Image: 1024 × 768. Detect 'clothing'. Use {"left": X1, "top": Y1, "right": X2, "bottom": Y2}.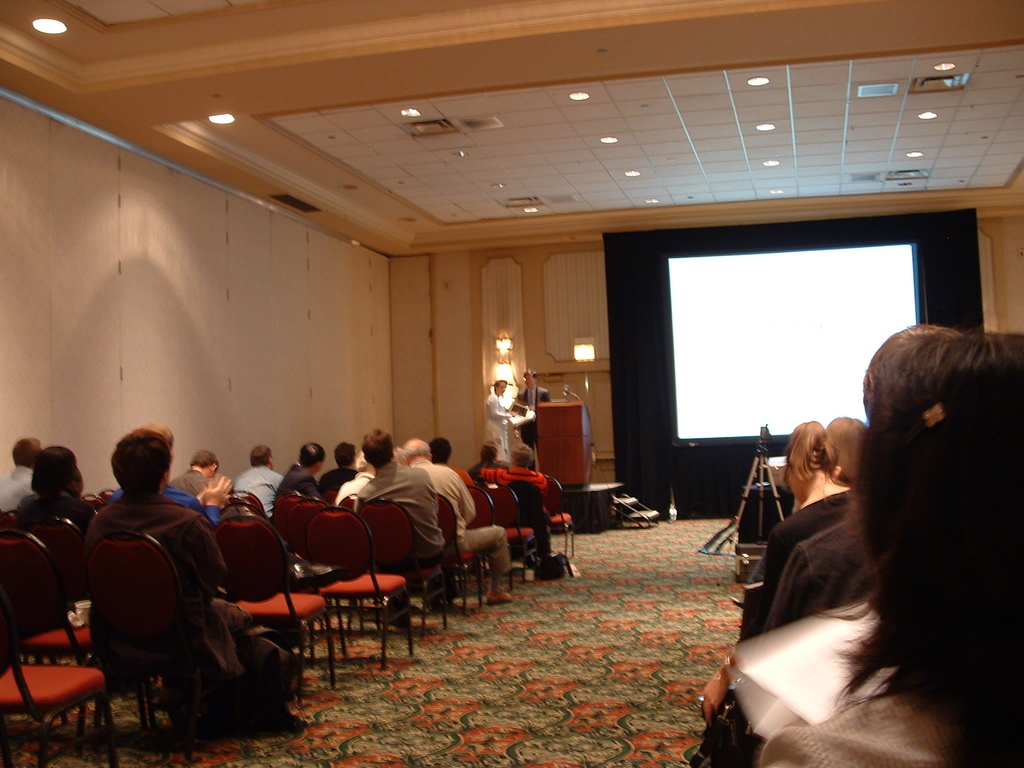
{"left": 360, "top": 456, "right": 449, "bottom": 620}.
